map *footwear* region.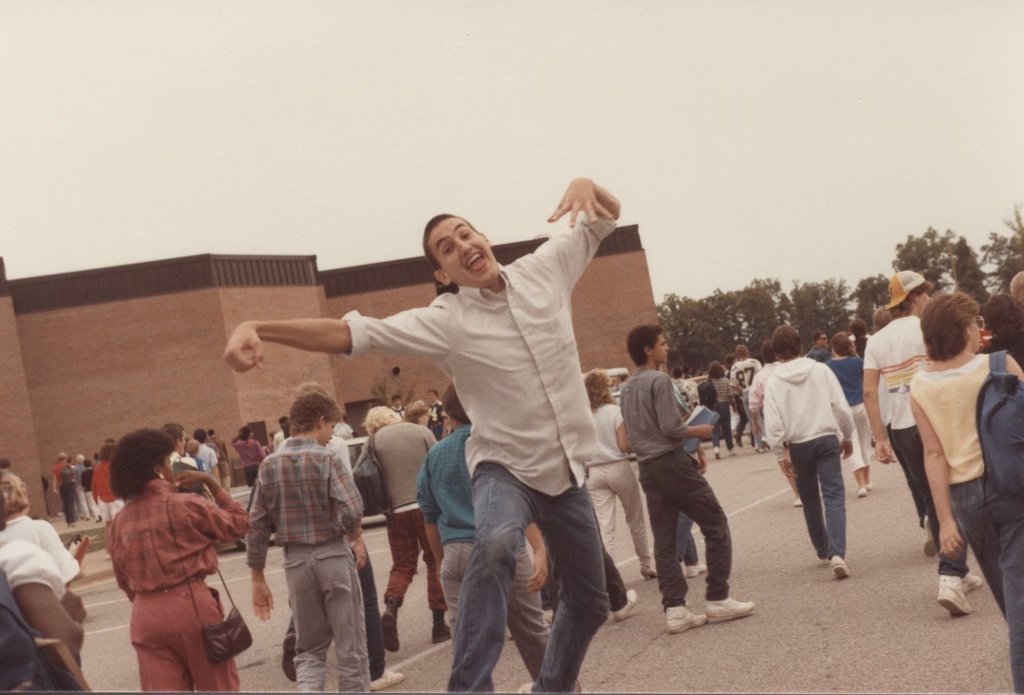
Mapped to [x1=831, y1=556, x2=849, y2=579].
